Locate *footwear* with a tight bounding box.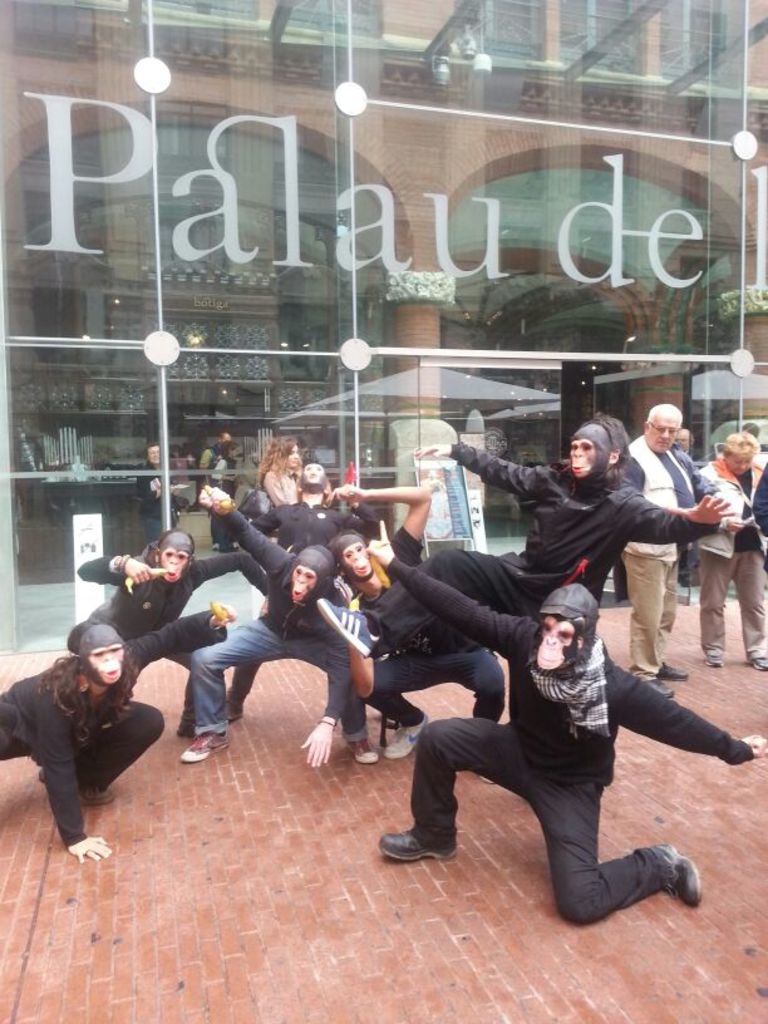
x1=383 y1=828 x2=454 y2=858.
